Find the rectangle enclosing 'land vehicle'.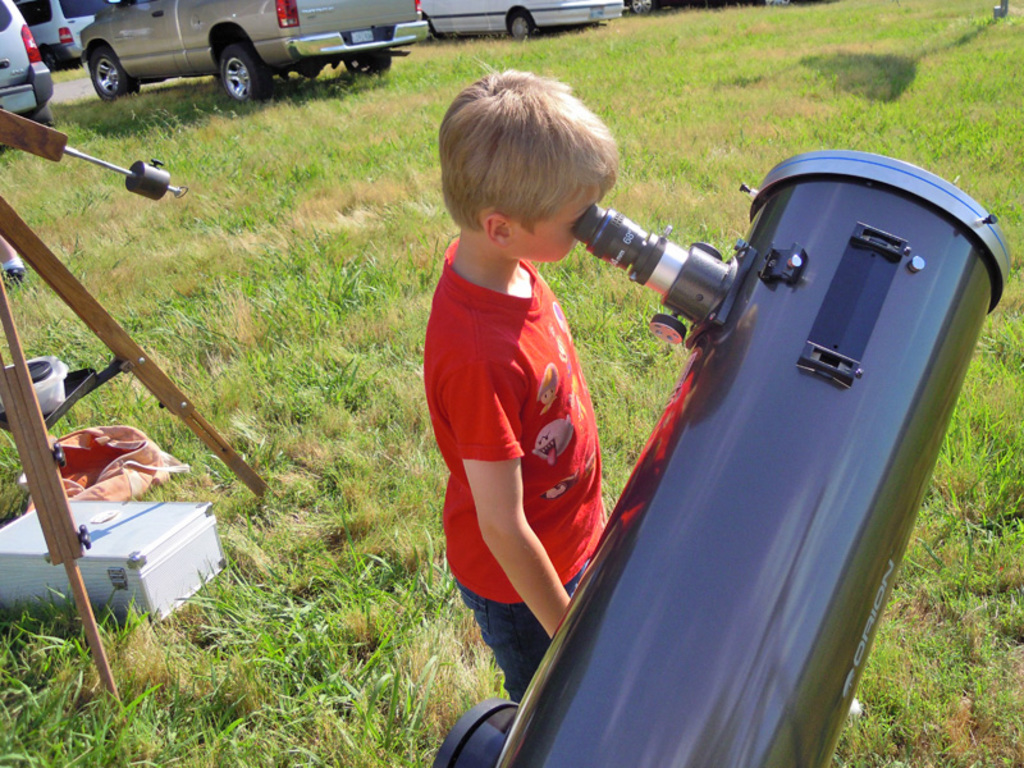
detection(420, 0, 630, 36).
